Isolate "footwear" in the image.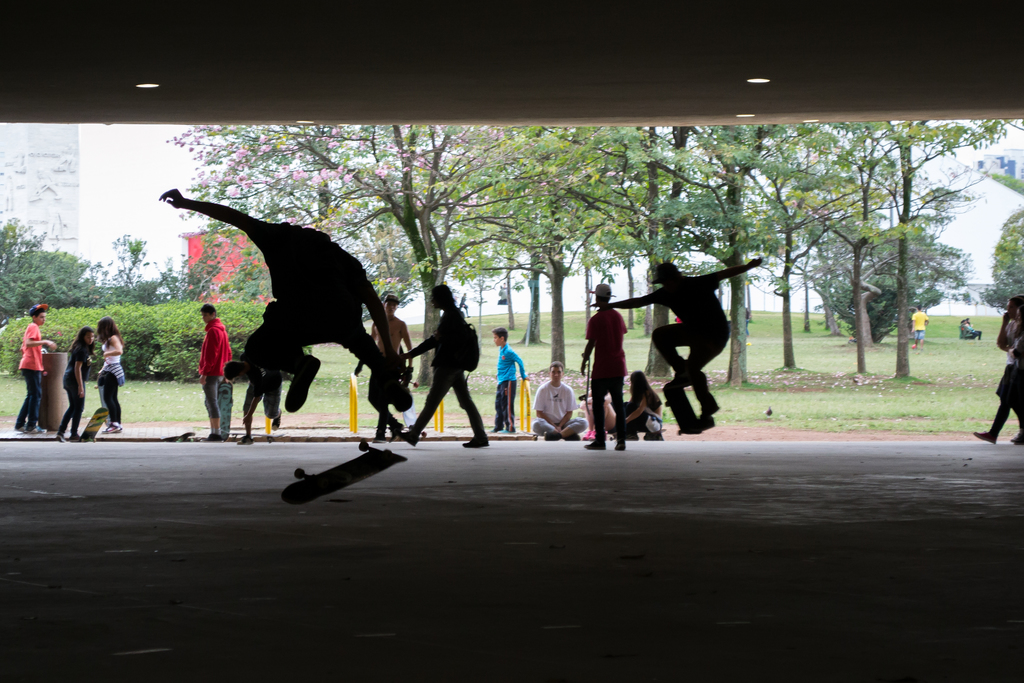
Isolated region: 54:432:65:443.
